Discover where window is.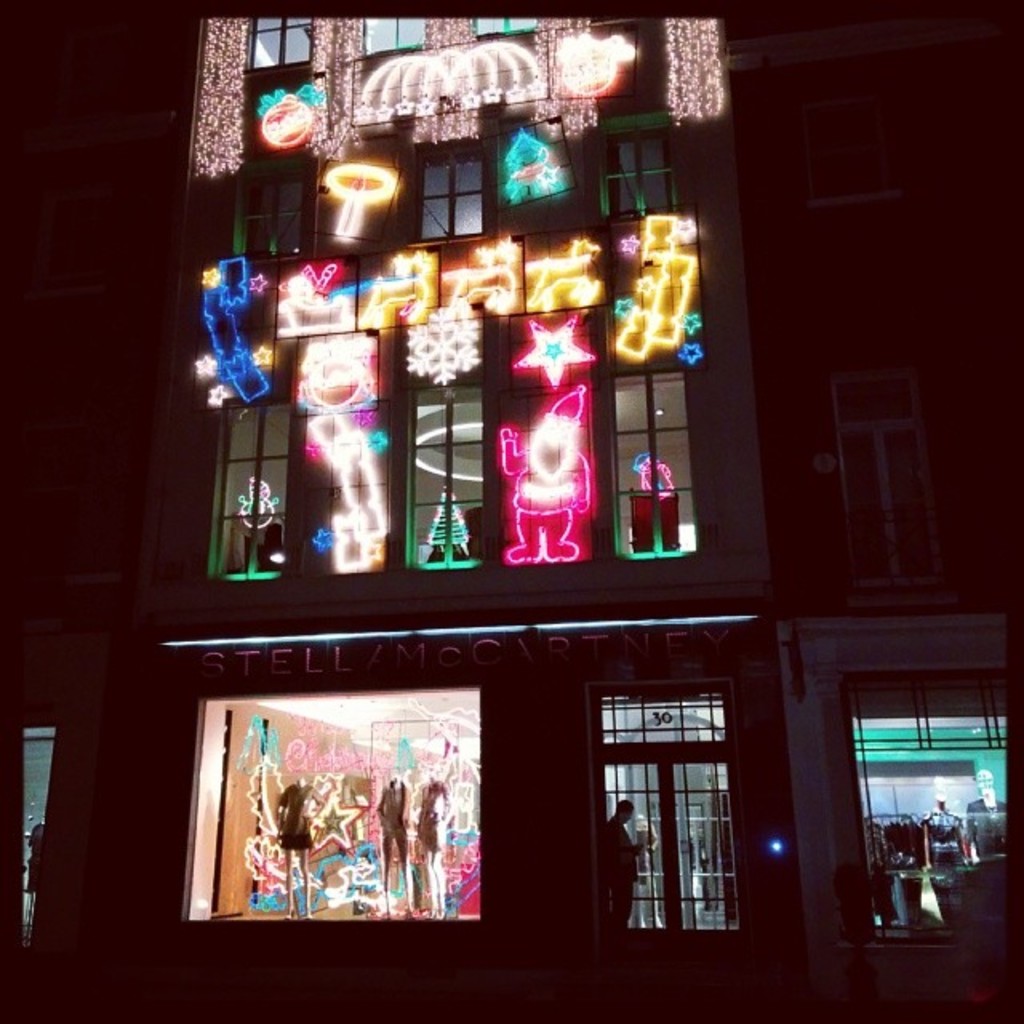
Discovered at crop(605, 366, 693, 554).
